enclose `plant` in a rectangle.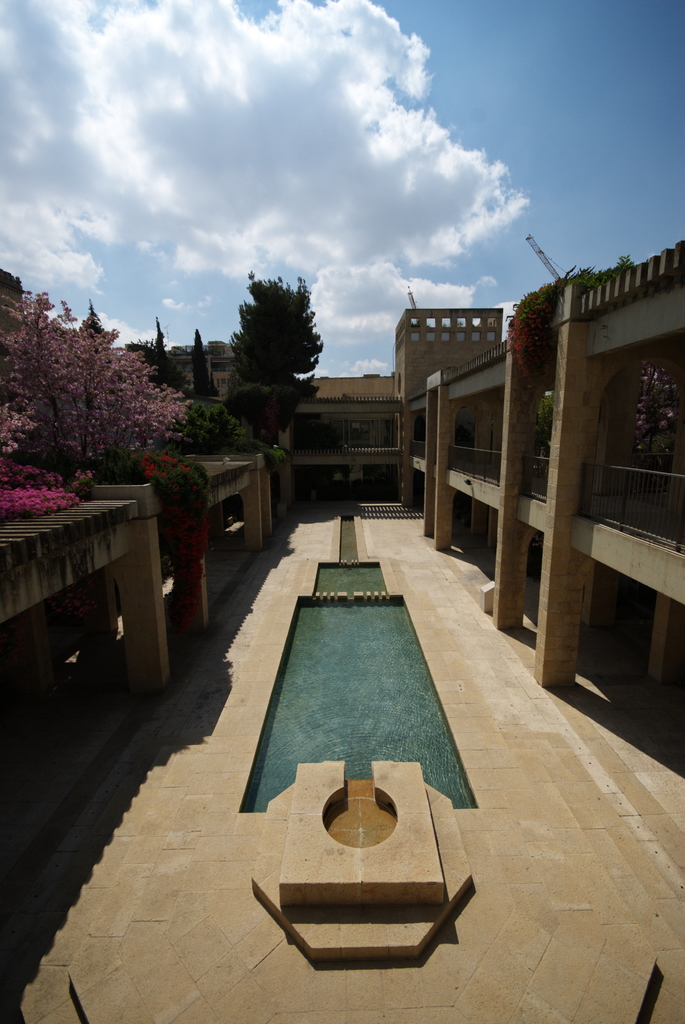
<box>0,457,102,524</box>.
